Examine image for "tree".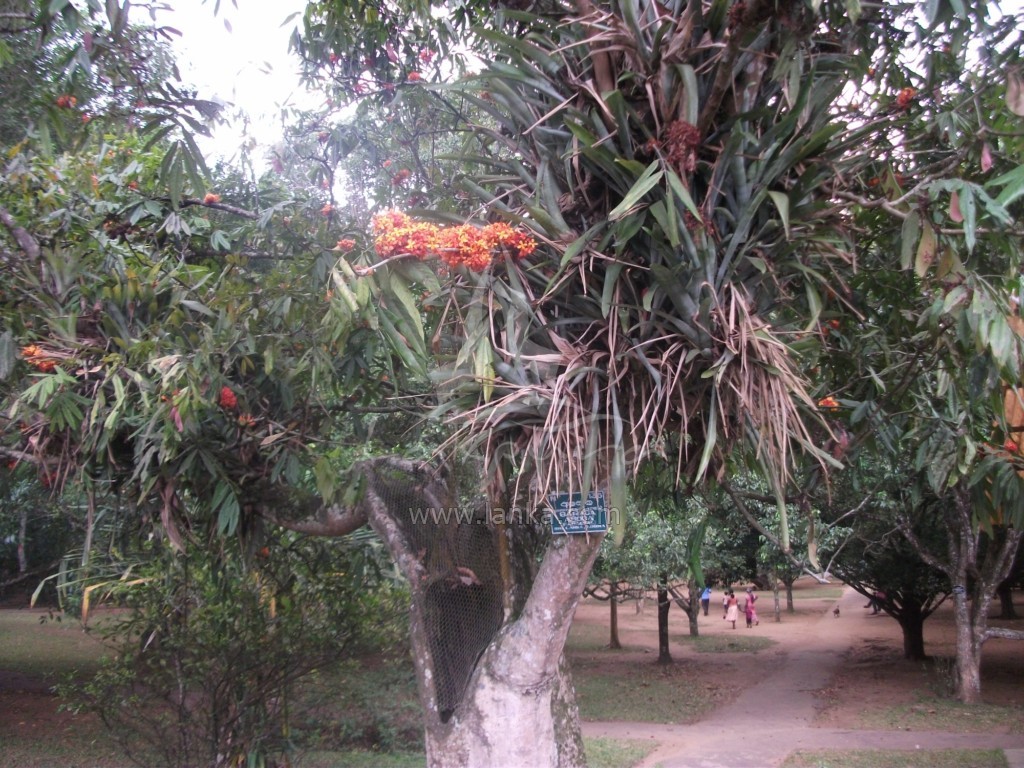
Examination result: <region>661, 491, 730, 637</region>.
